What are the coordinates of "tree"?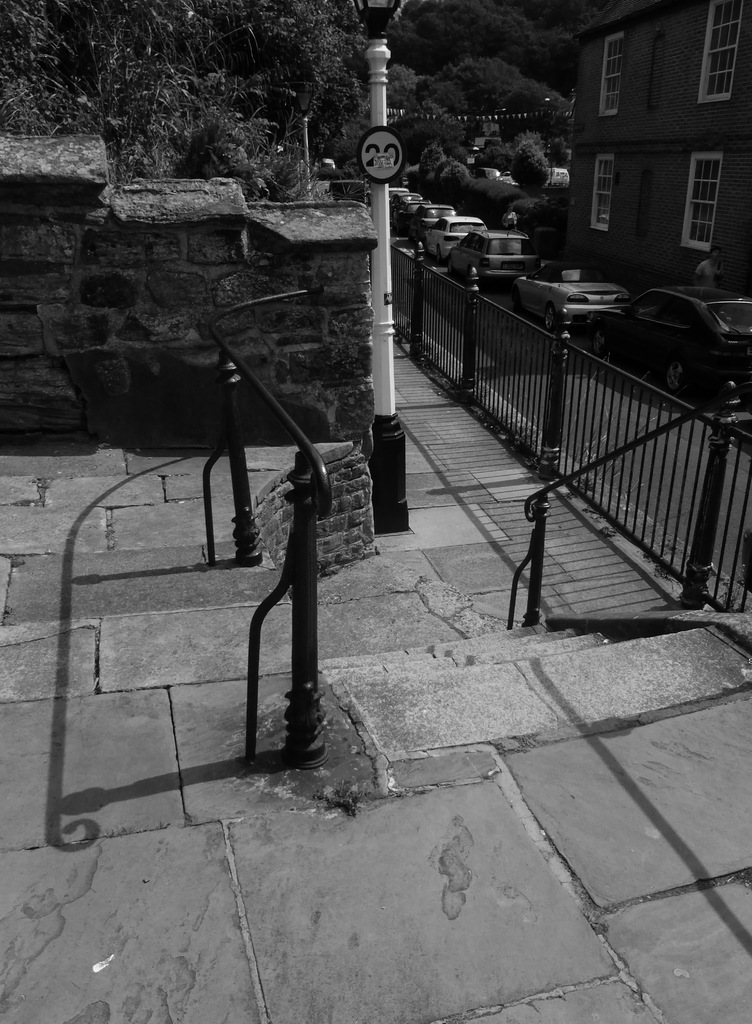
{"x1": 380, "y1": 1, "x2": 596, "y2": 113}.
